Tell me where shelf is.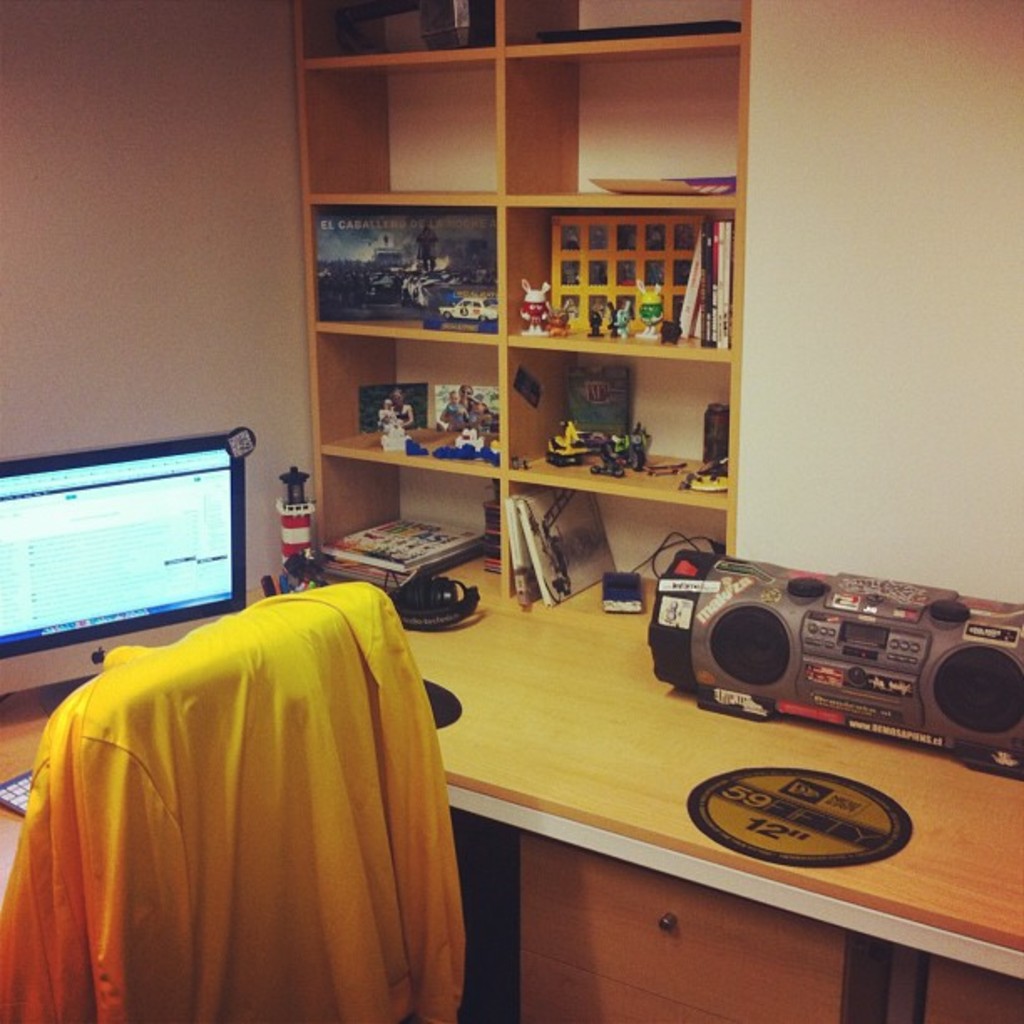
shelf is at x1=301, y1=204, x2=502, y2=335.
